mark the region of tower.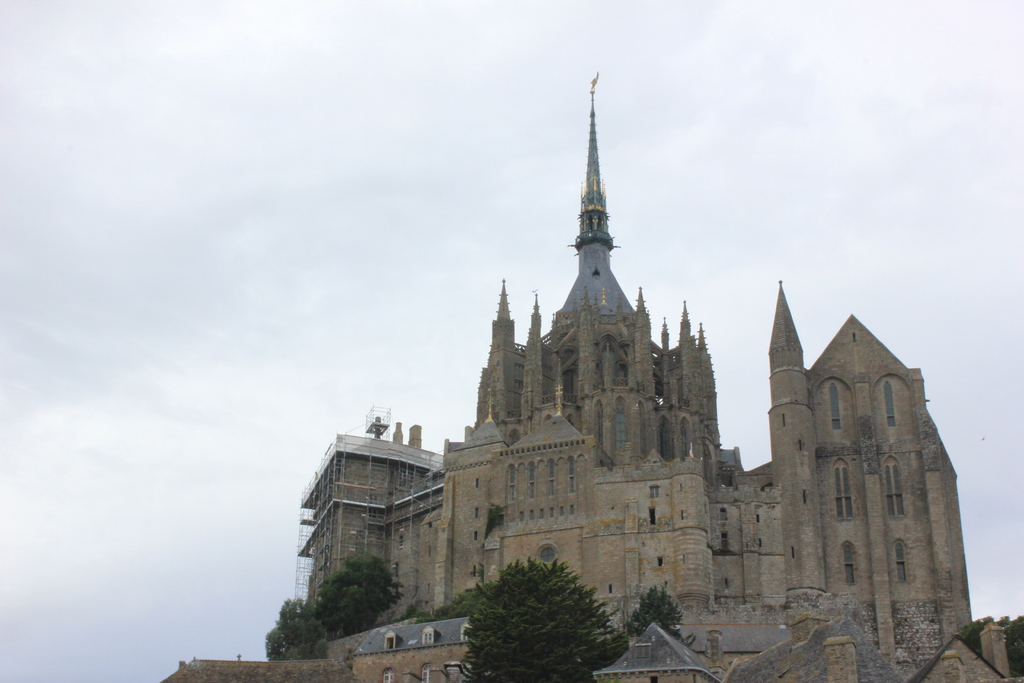
Region: 465:74:723:460.
